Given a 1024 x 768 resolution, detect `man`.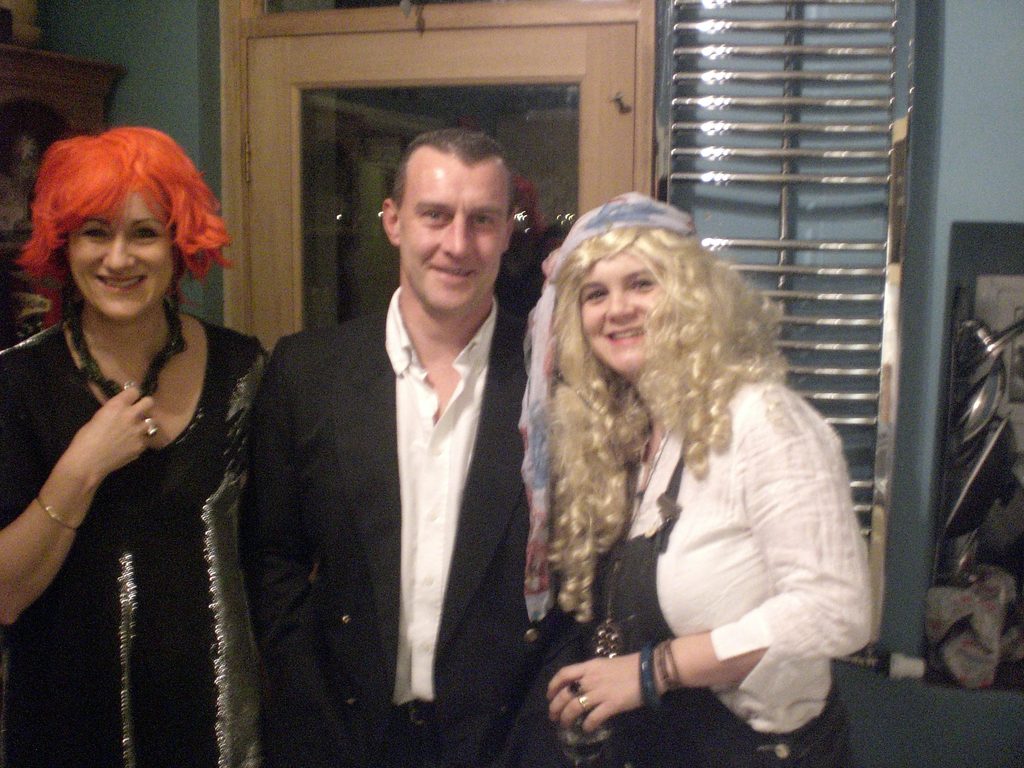
240,127,552,750.
